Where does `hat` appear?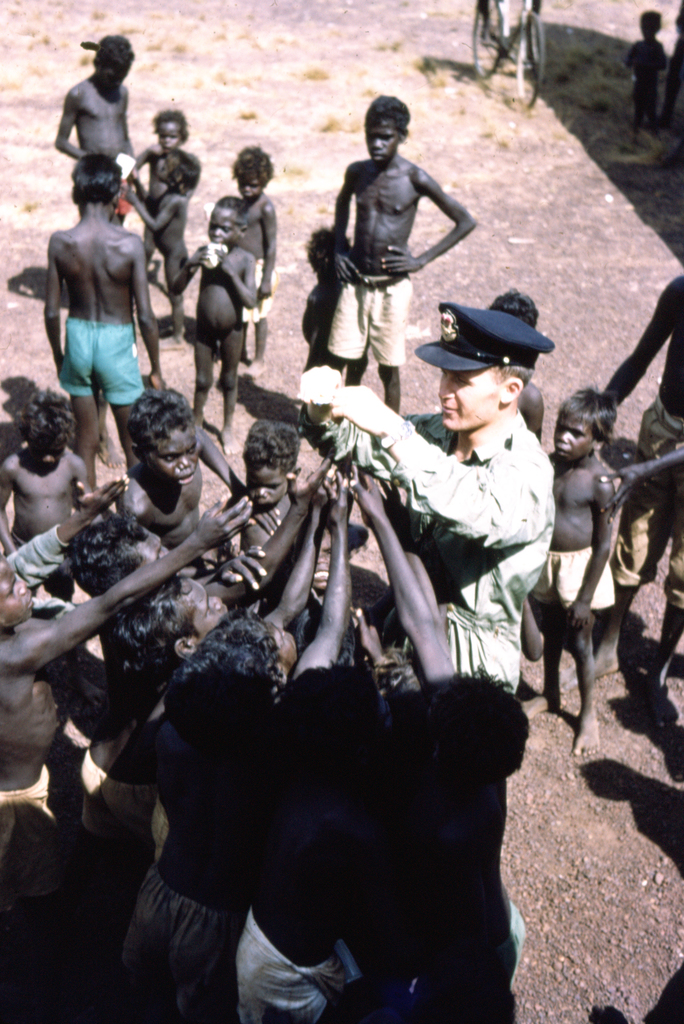
Appears at Rect(415, 300, 556, 378).
